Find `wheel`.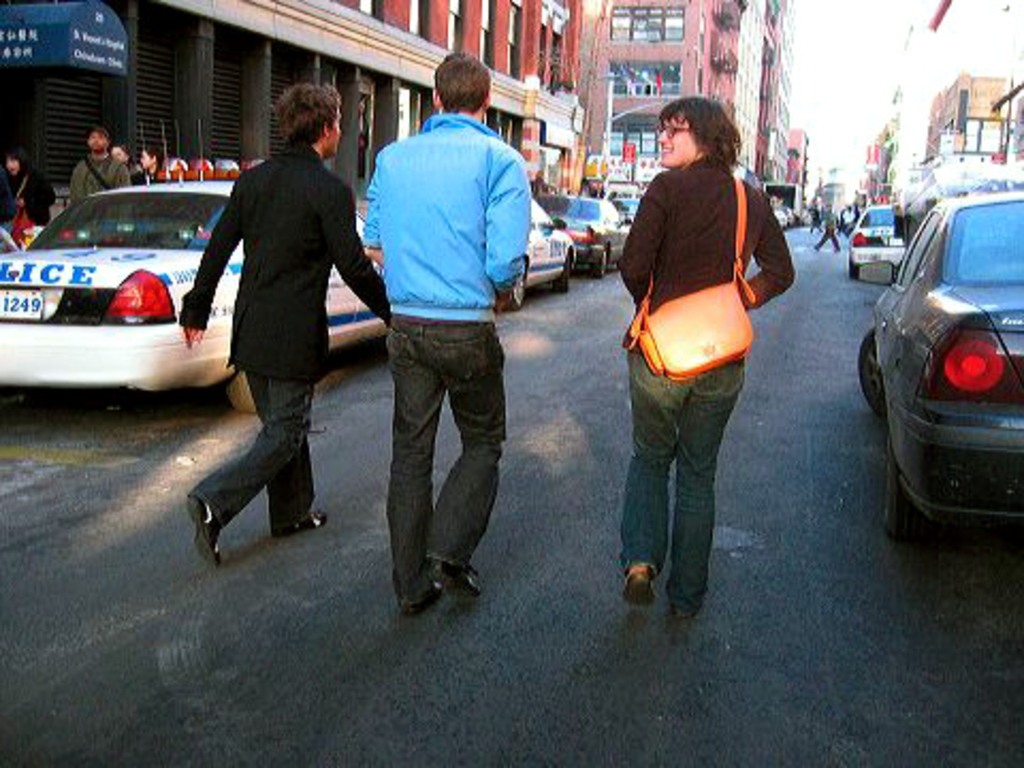
bbox=(506, 275, 525, 311).
